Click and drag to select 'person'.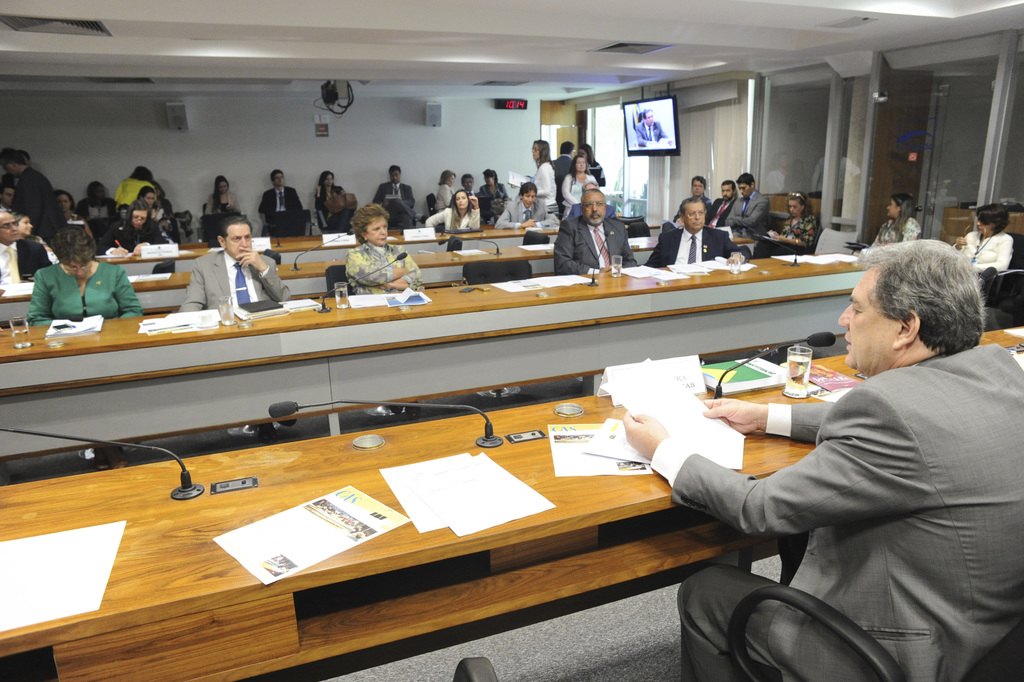
Selection: region(312, 164, 362, 231).
